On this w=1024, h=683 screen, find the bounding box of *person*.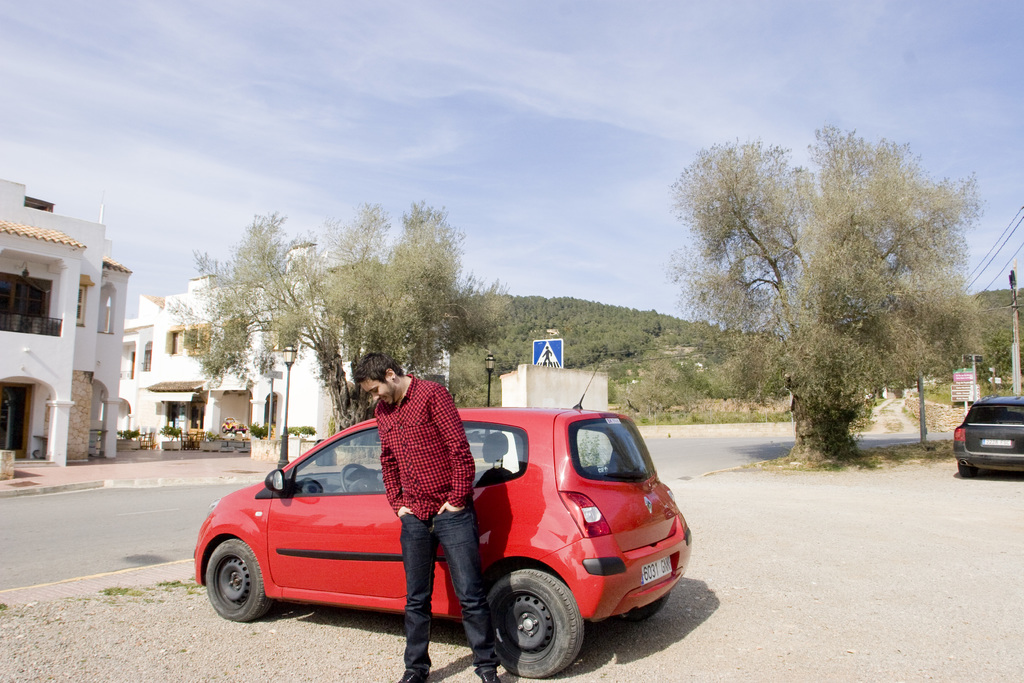
Bounding box: crop(351, 349, 504, 682).
